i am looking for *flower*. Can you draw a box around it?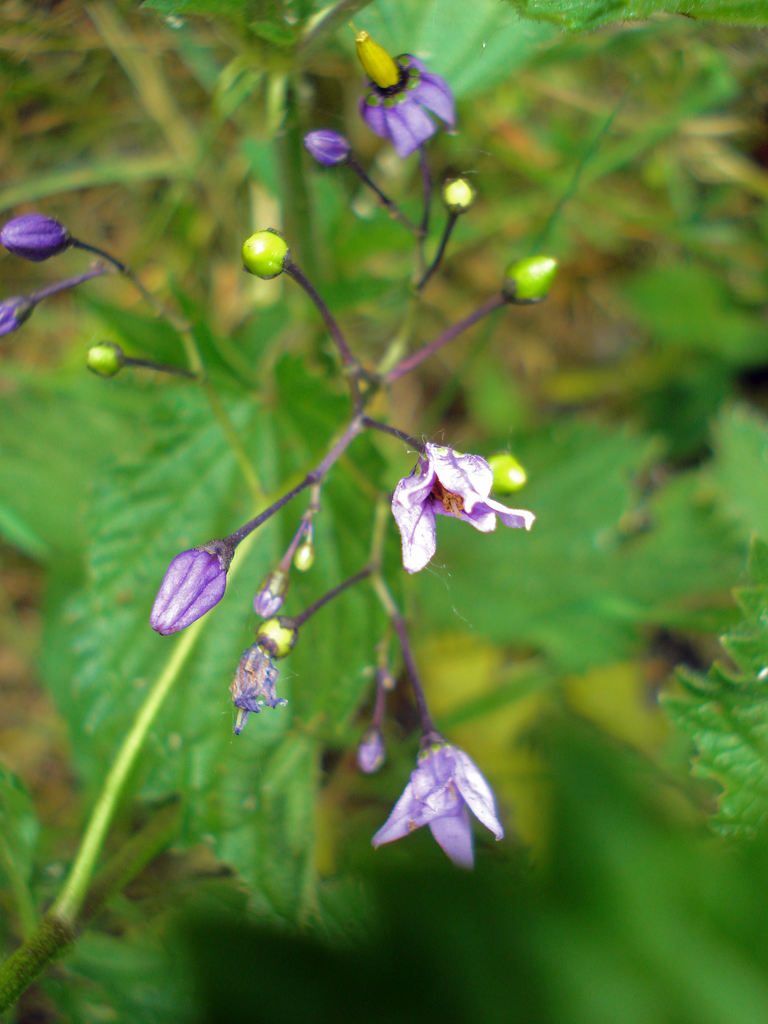
Sure, the bounding box is bbox(145, 536, 234, 638).
